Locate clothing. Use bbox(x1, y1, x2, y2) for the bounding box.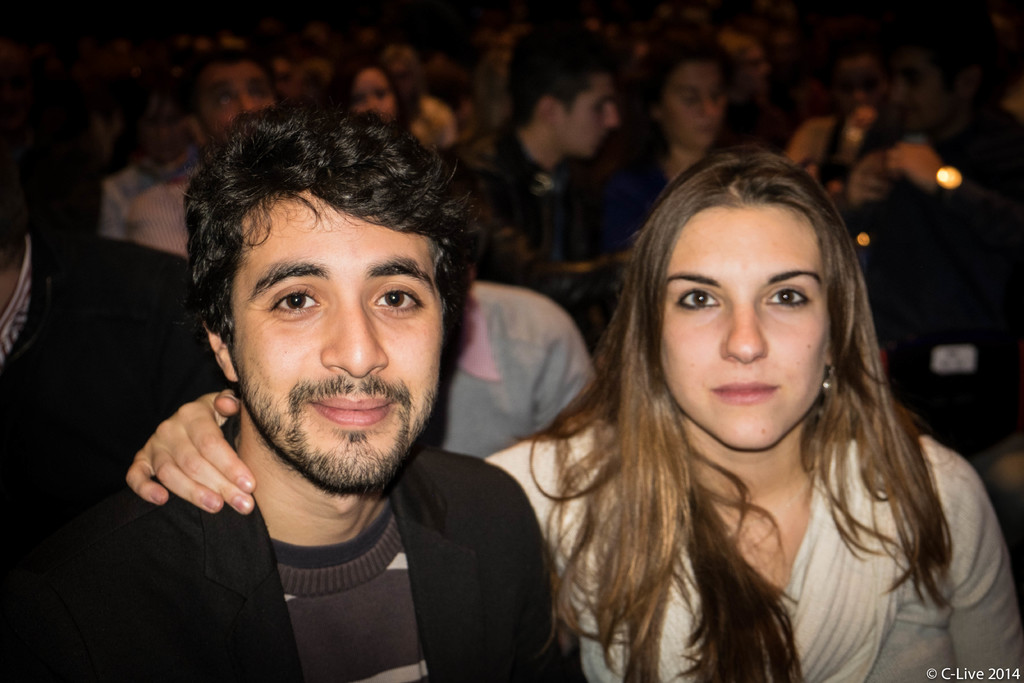
bbox(427, 272, 614, 477).
